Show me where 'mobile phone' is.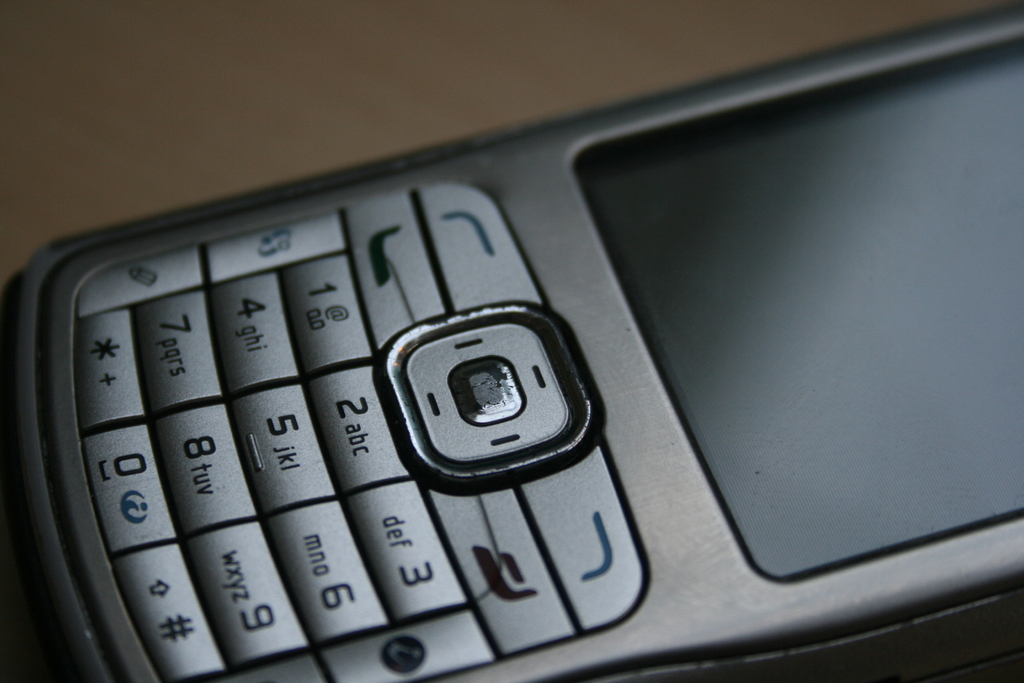
'mobile phone' is at {"x1": 4, "y1": 39, "x2": 1023, "y2": 682}.
